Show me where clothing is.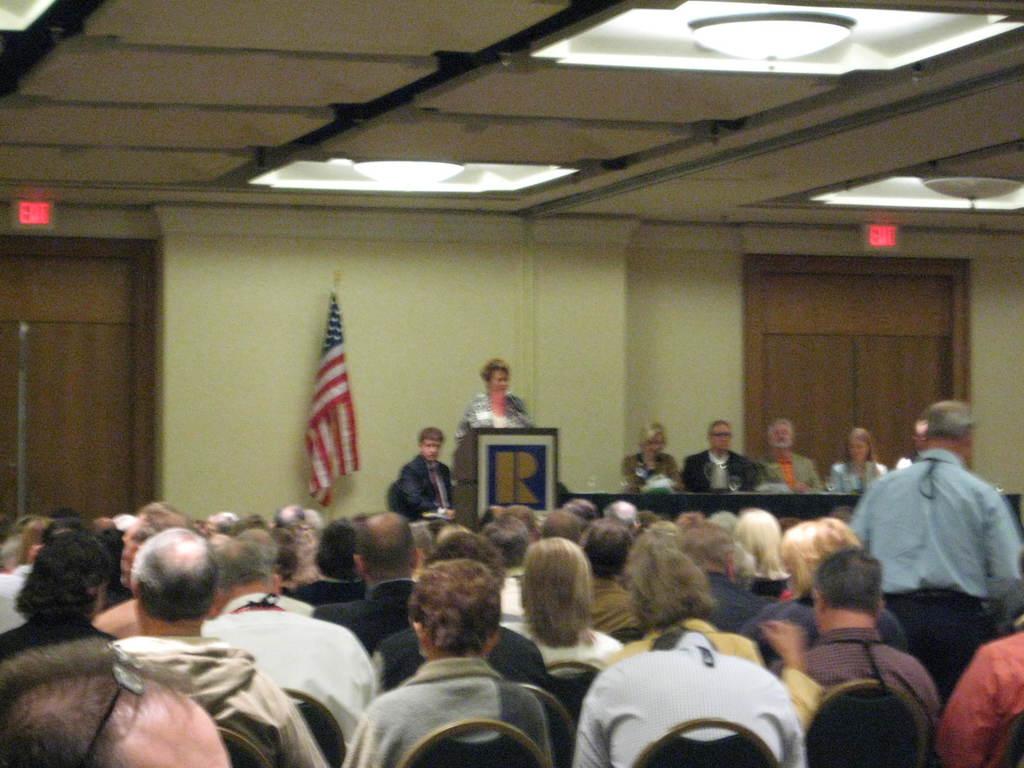
clothing is at Rect(825, 461, 890, 494).
